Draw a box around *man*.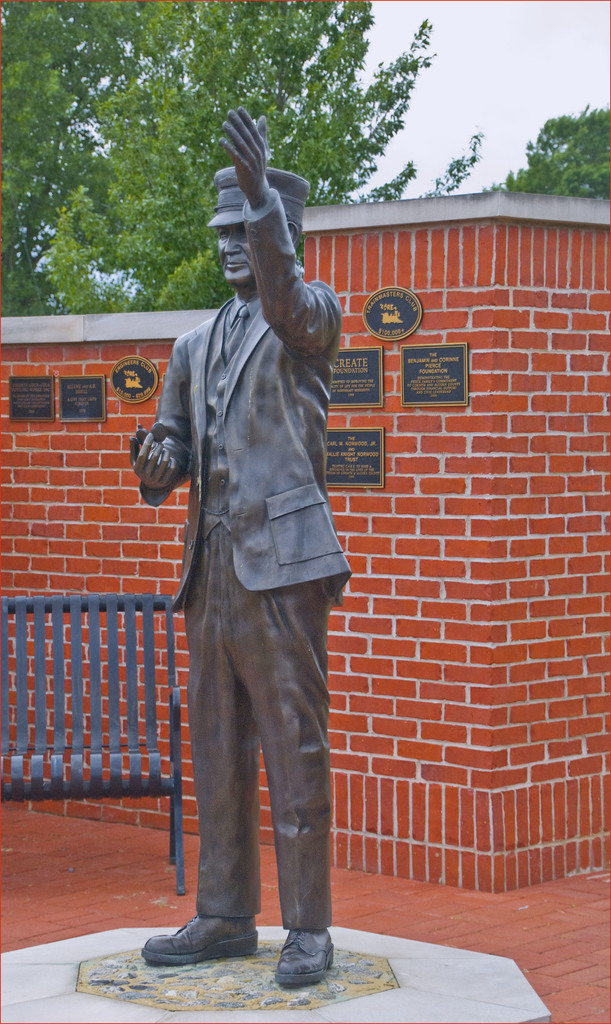
120, 107, 353, 982.
